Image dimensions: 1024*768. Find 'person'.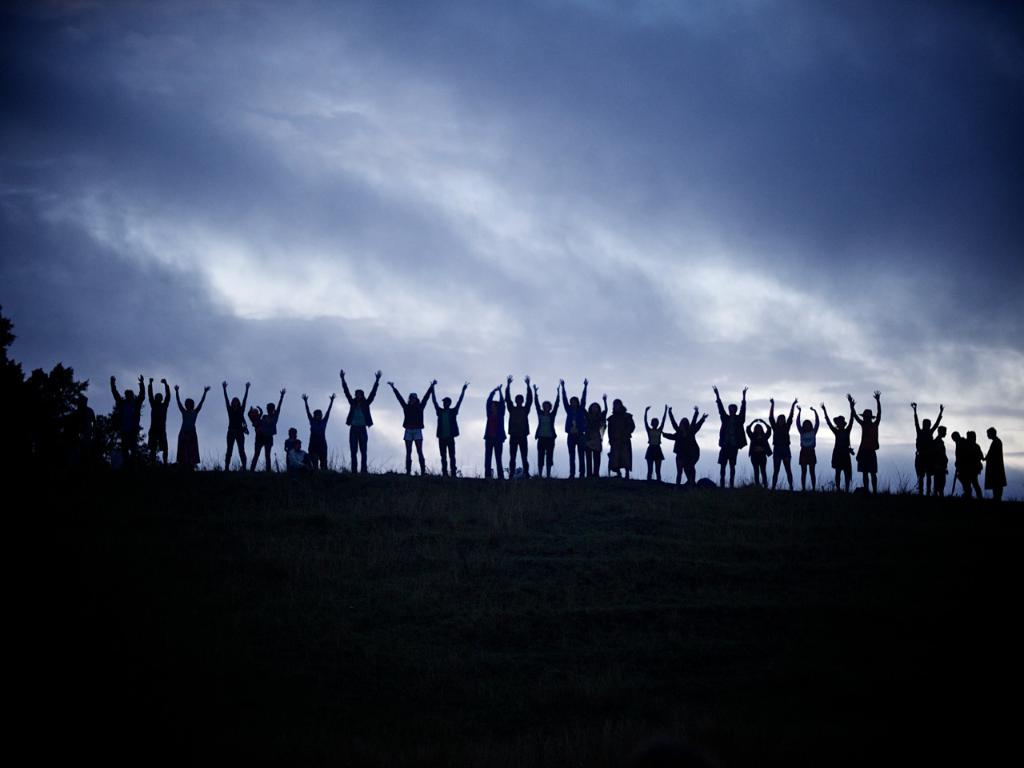
rect(438, 380, 472, 474).
